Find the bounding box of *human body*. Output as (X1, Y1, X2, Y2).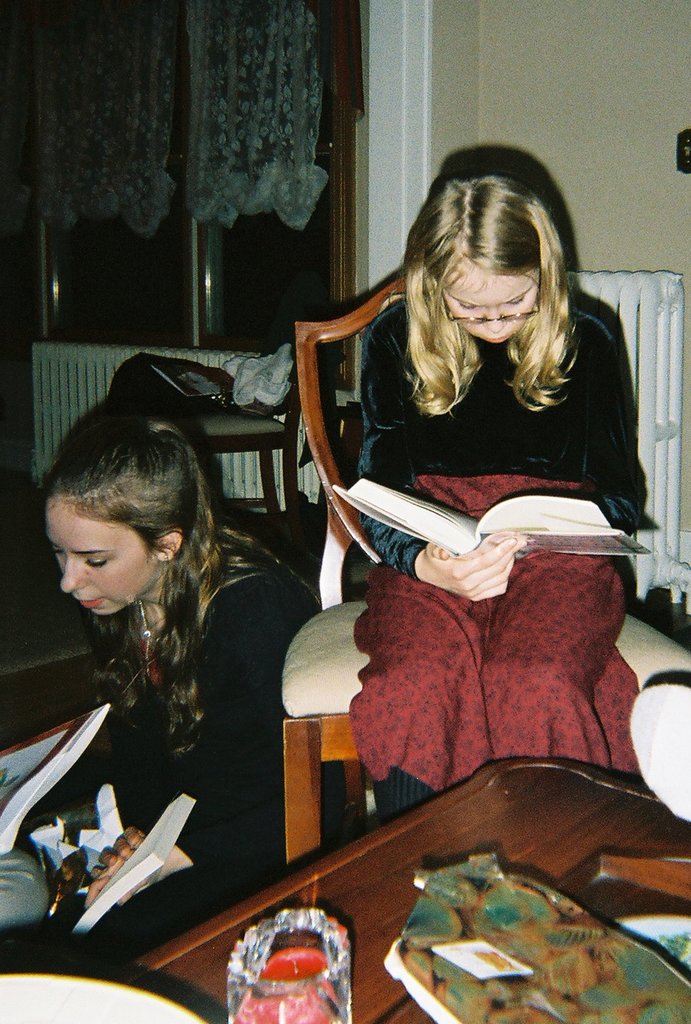
(357, 294, 647, 806).
